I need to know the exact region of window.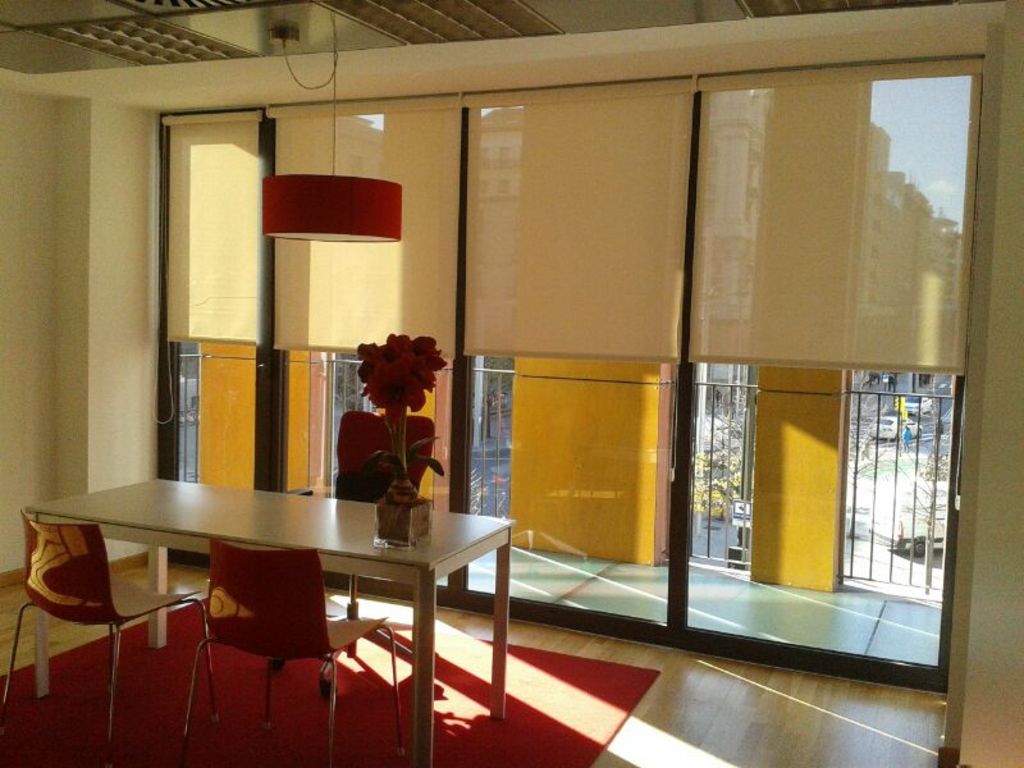
Region: 742/202/753/220.
